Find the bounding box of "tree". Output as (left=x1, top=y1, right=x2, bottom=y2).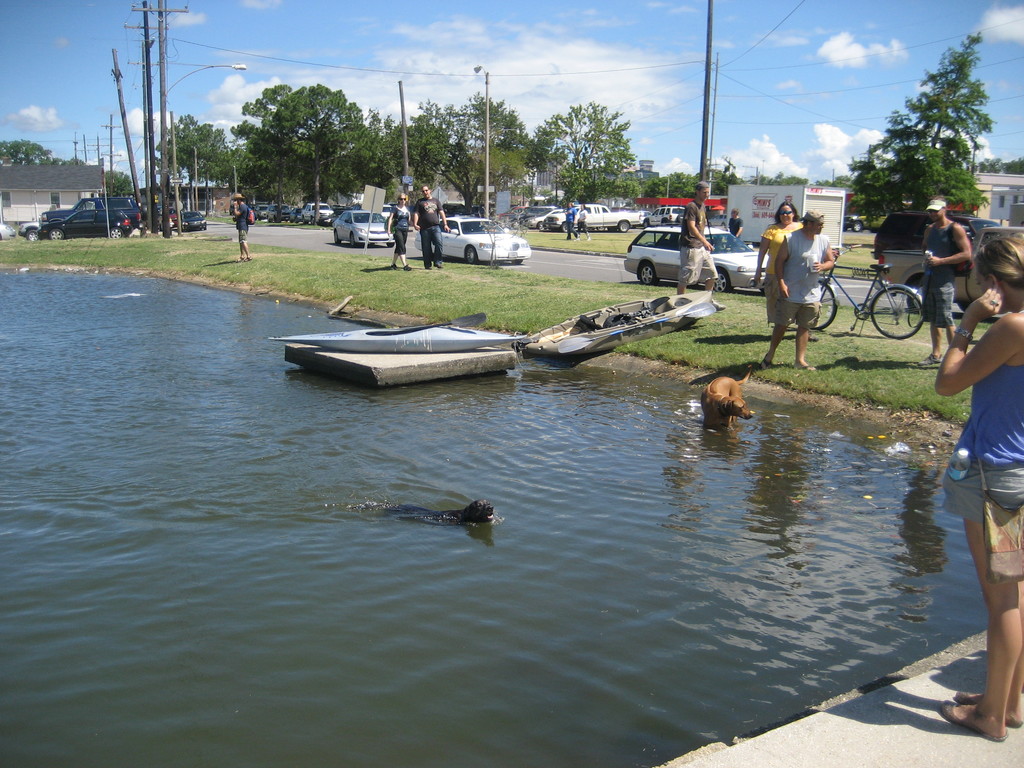
(left=857, top=54, right=1004, bottom=238).
